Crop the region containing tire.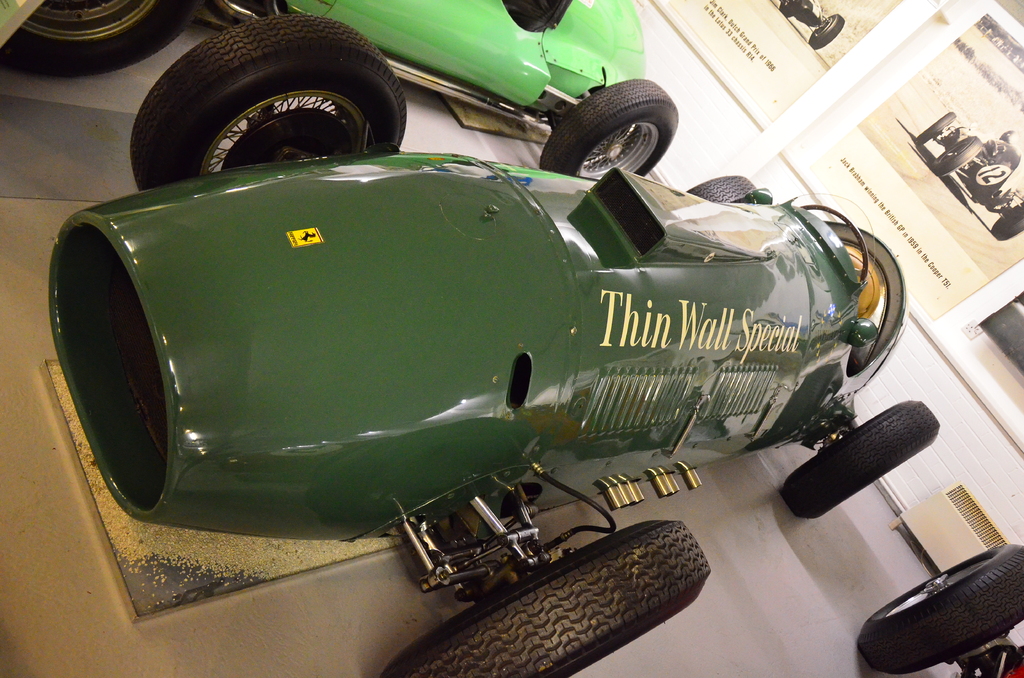
Crop region: (left=121, top=17, right=405, bottom=171).
